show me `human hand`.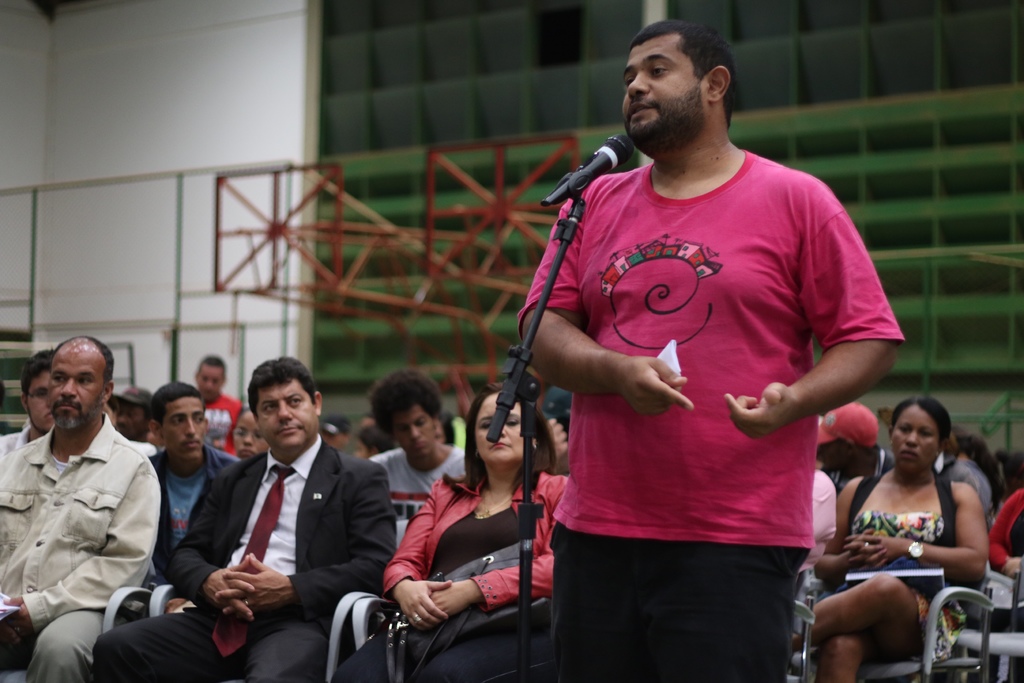
`human hand` is here: box(1, 593, 30, 630).
